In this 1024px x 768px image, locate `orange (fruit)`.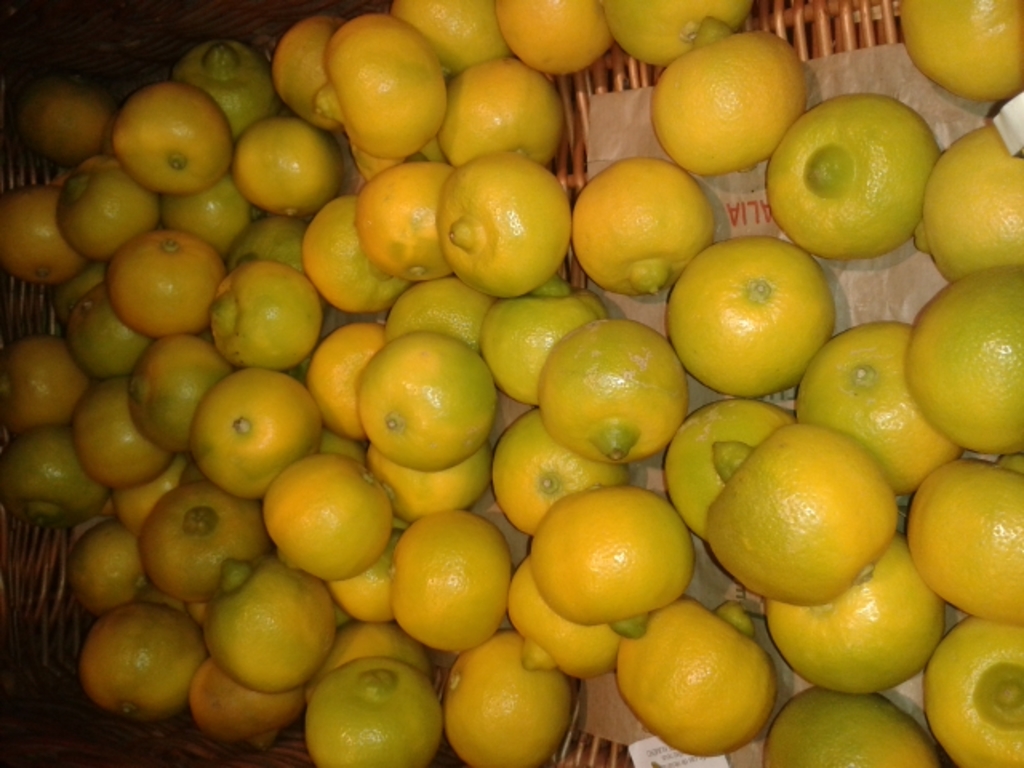
Bounding box: x1=195, y1=658, x2=290, y2=734.
